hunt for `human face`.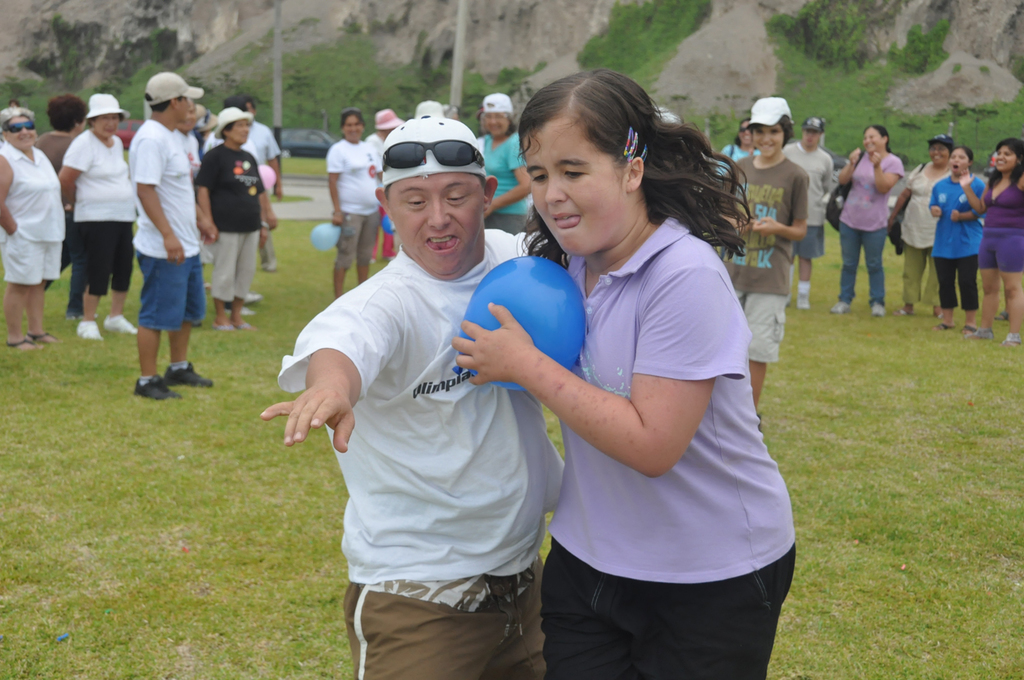
Hunted down at (left=6, top=116, right=36, bottom=150).
